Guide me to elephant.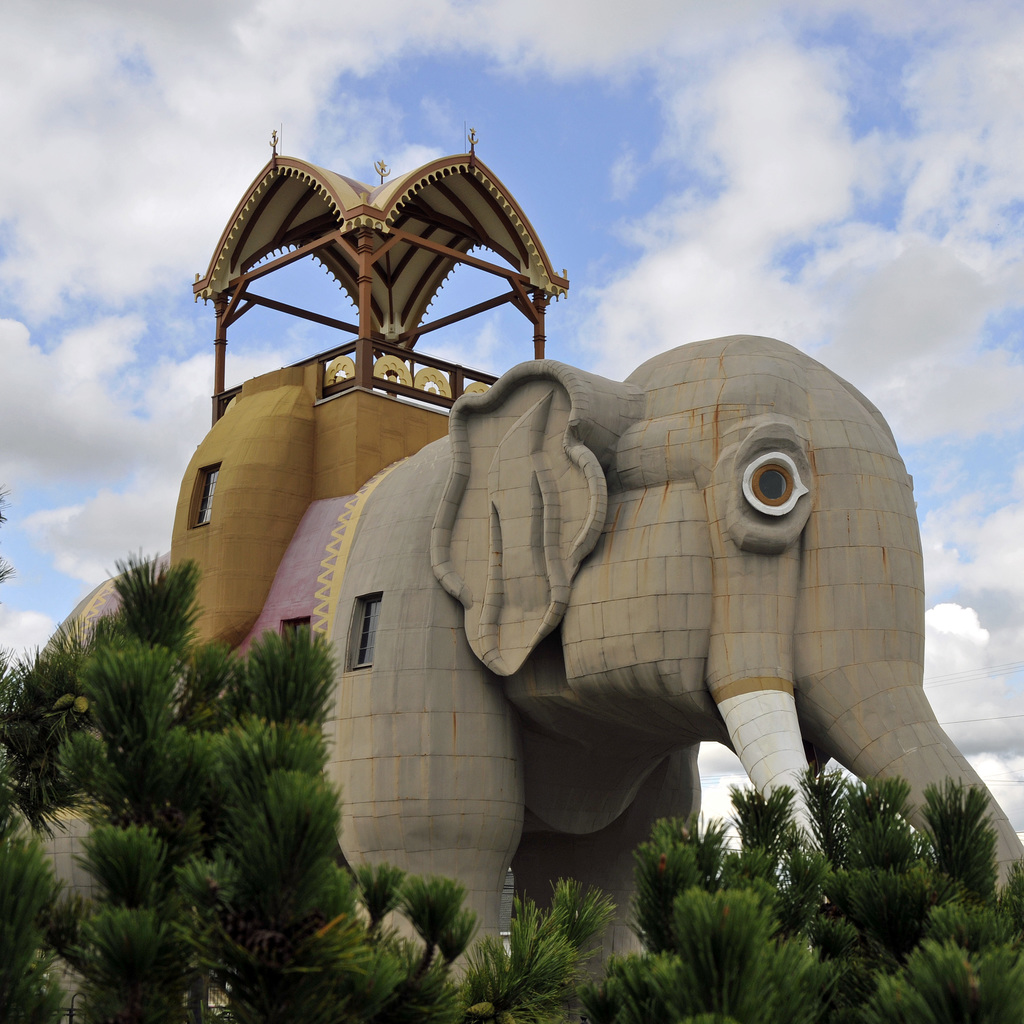
Guidance: [43,337,1023,995].
